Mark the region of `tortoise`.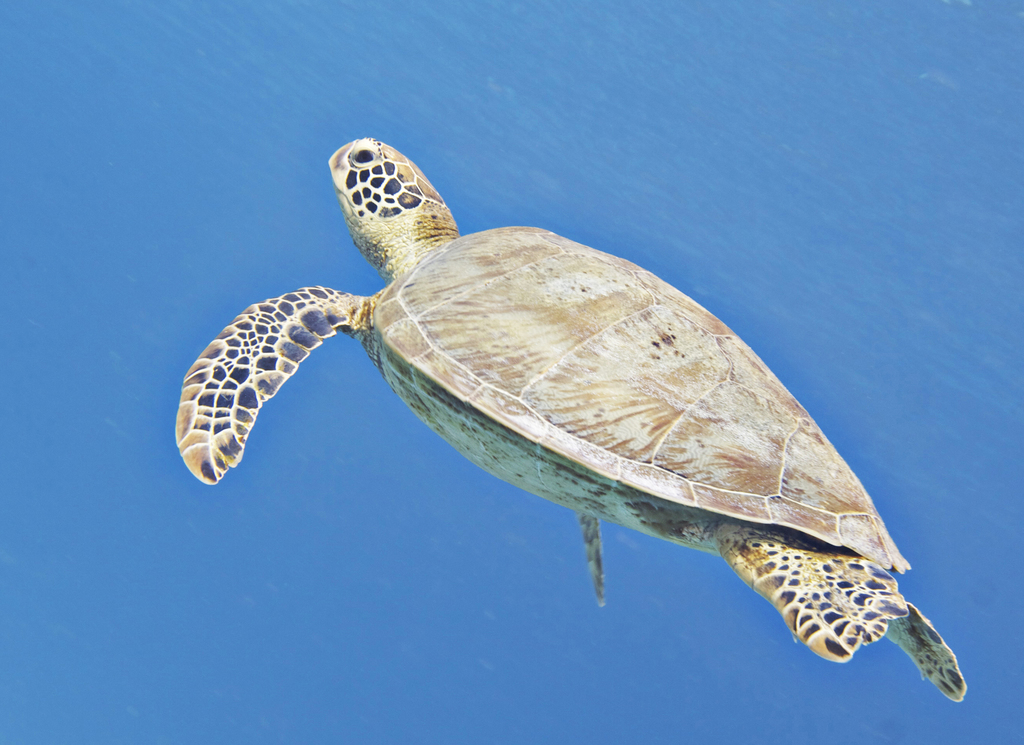
Region: left=182, top=129, right=964, bottom=701.
